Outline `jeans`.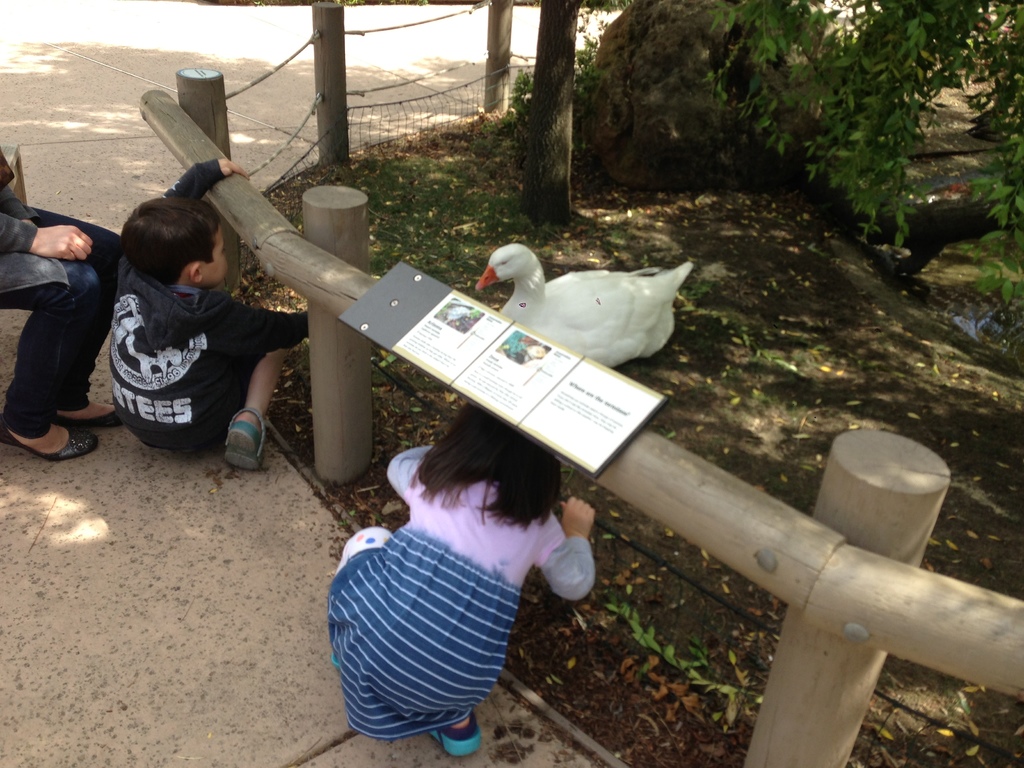
Outline: detection(0, 202, 121, 443).
